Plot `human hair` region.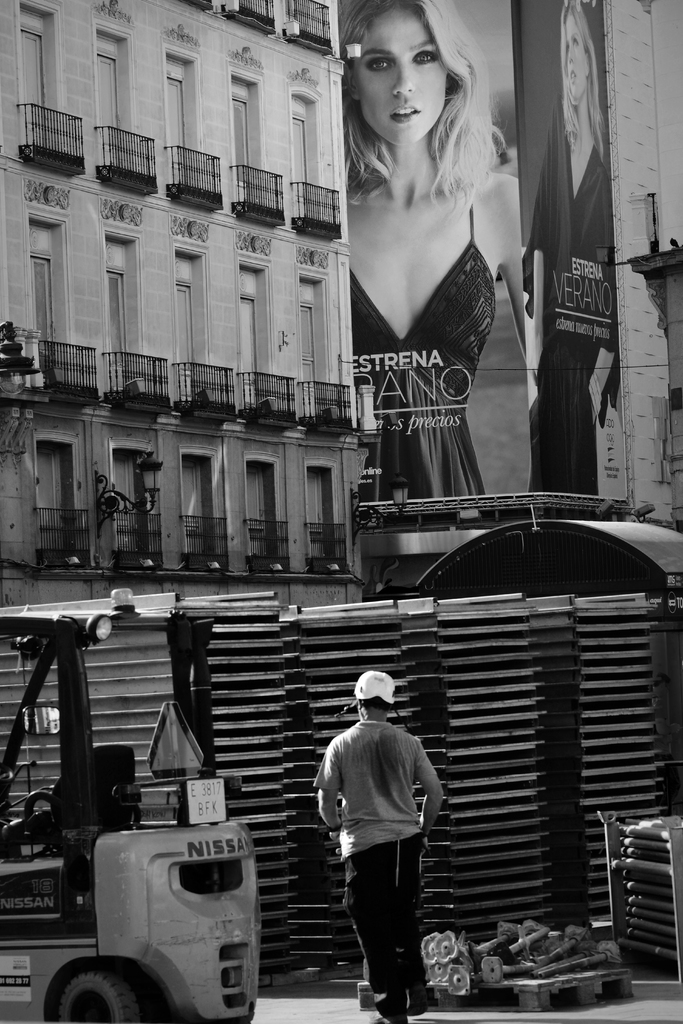
Plotted at 341, 12, 498, 214.
